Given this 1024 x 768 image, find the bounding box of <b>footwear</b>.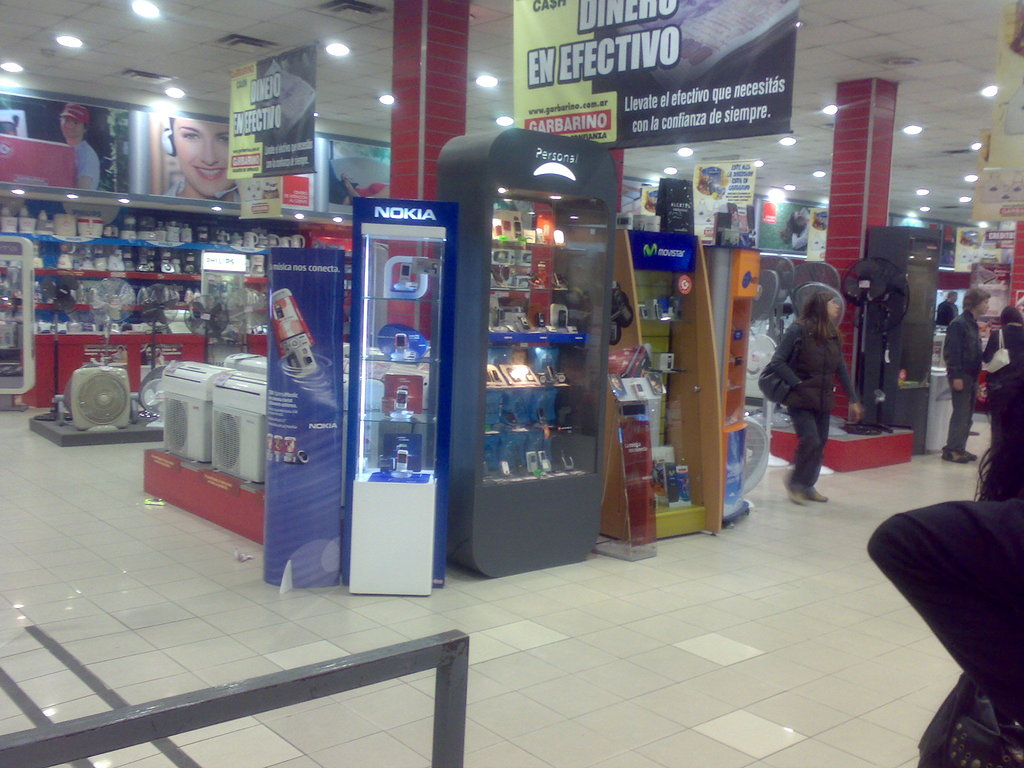
(x1=773, y1=470, x2=804, y2=506).
